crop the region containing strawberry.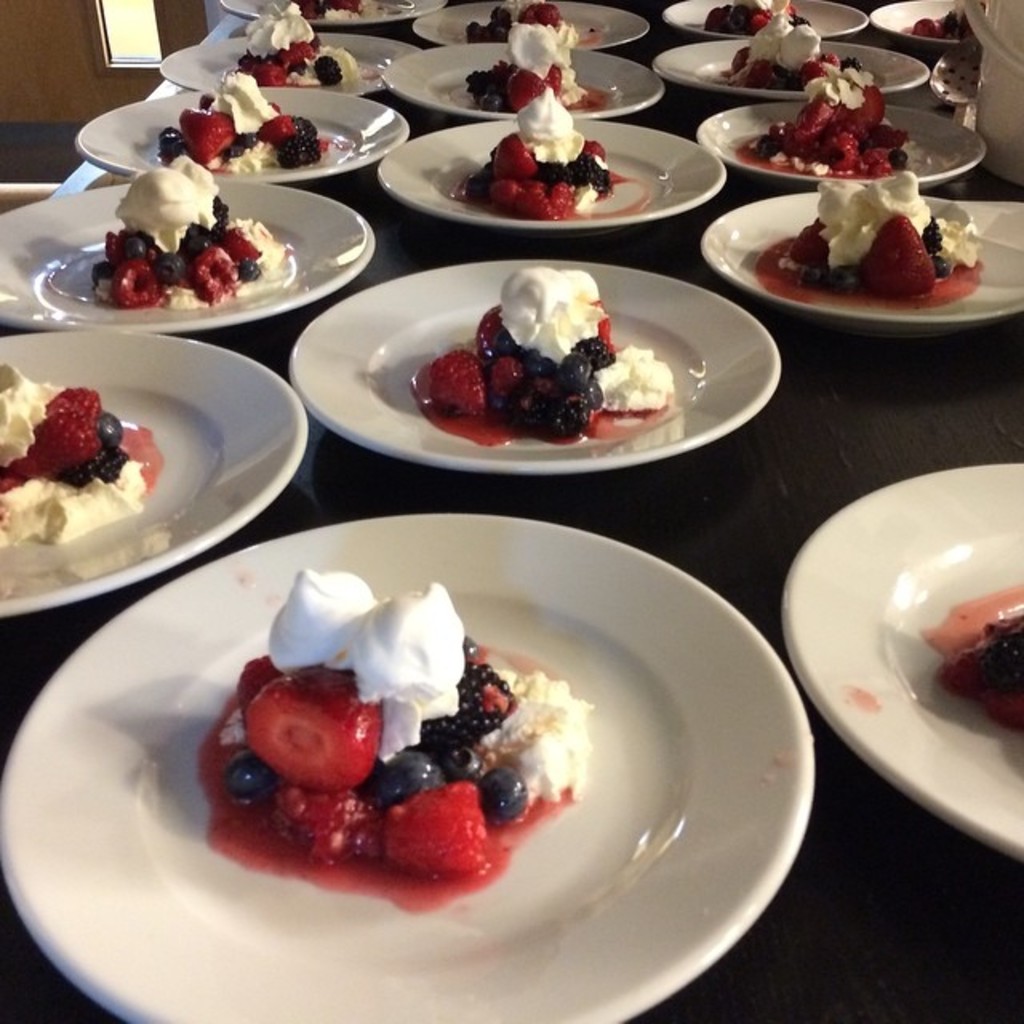
Crop region: 269, 34, 317, 69.
